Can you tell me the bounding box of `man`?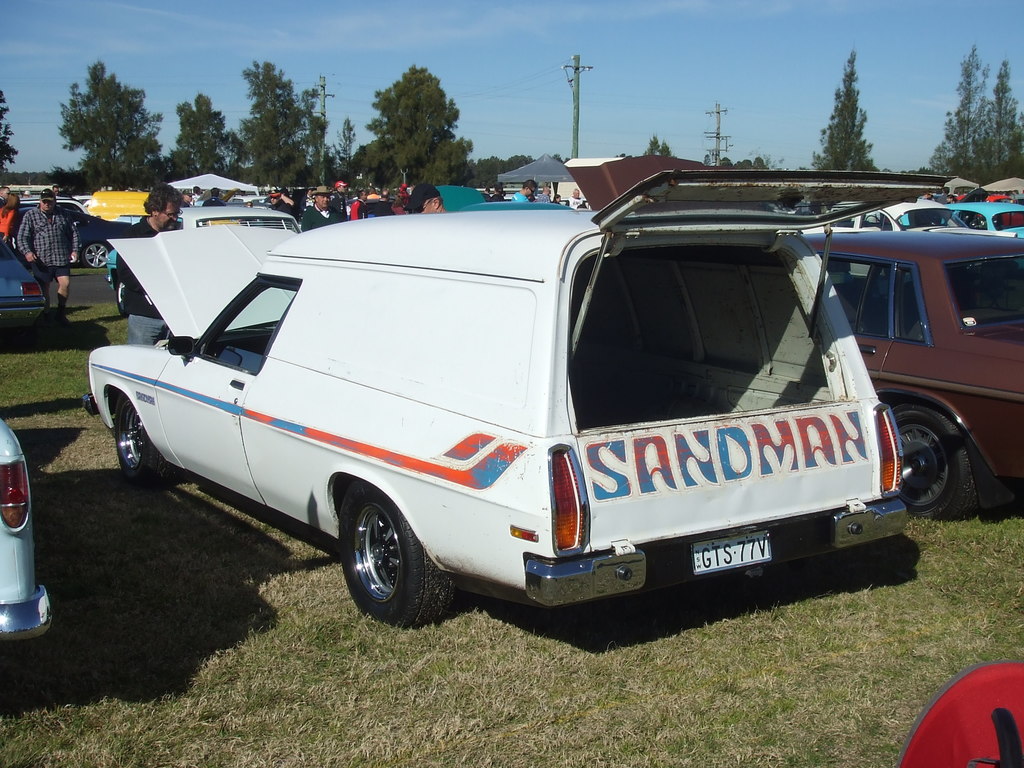
region(202, 187, 226, 207).
